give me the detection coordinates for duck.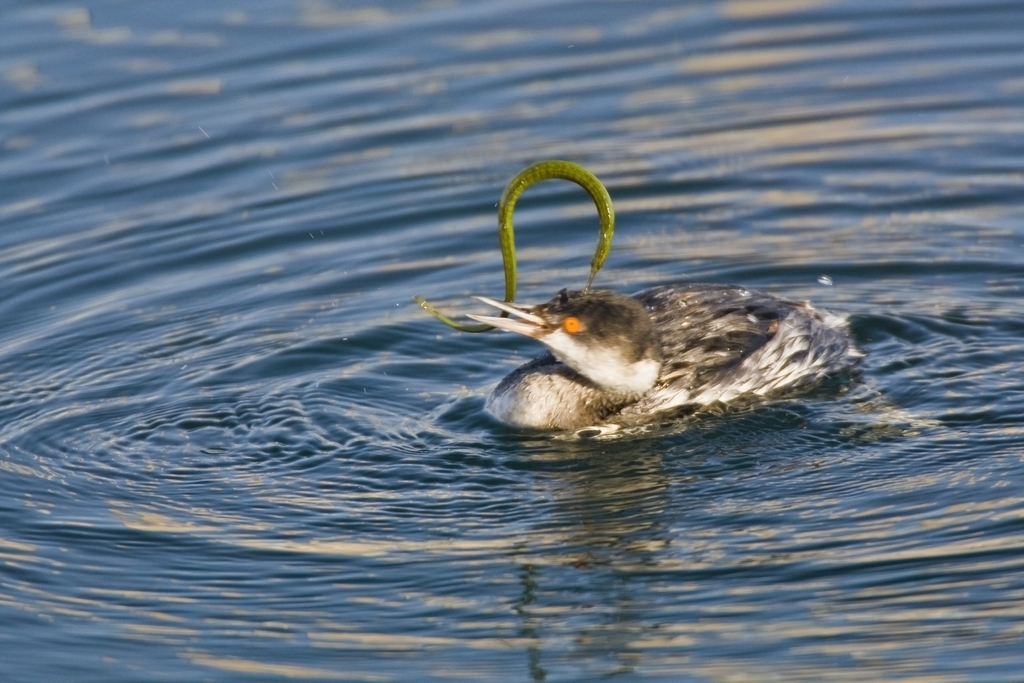
<region>465, 286, 861, 436</region>.
